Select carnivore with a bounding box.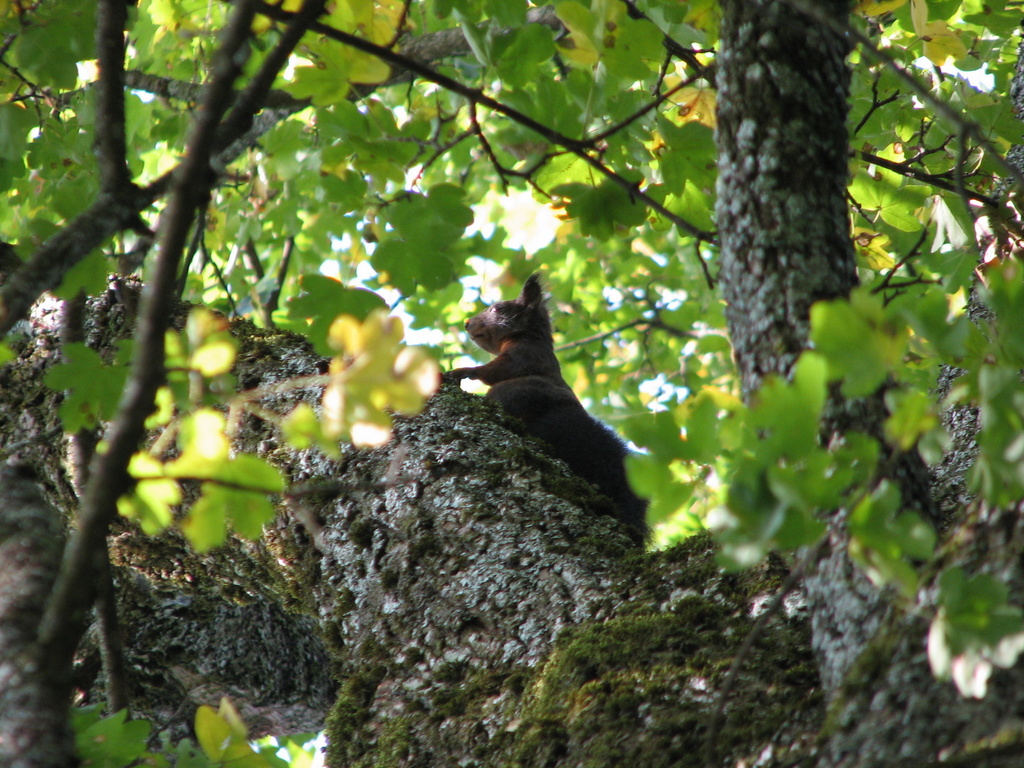
[left=451, top=276, right=647, bottom=482].
